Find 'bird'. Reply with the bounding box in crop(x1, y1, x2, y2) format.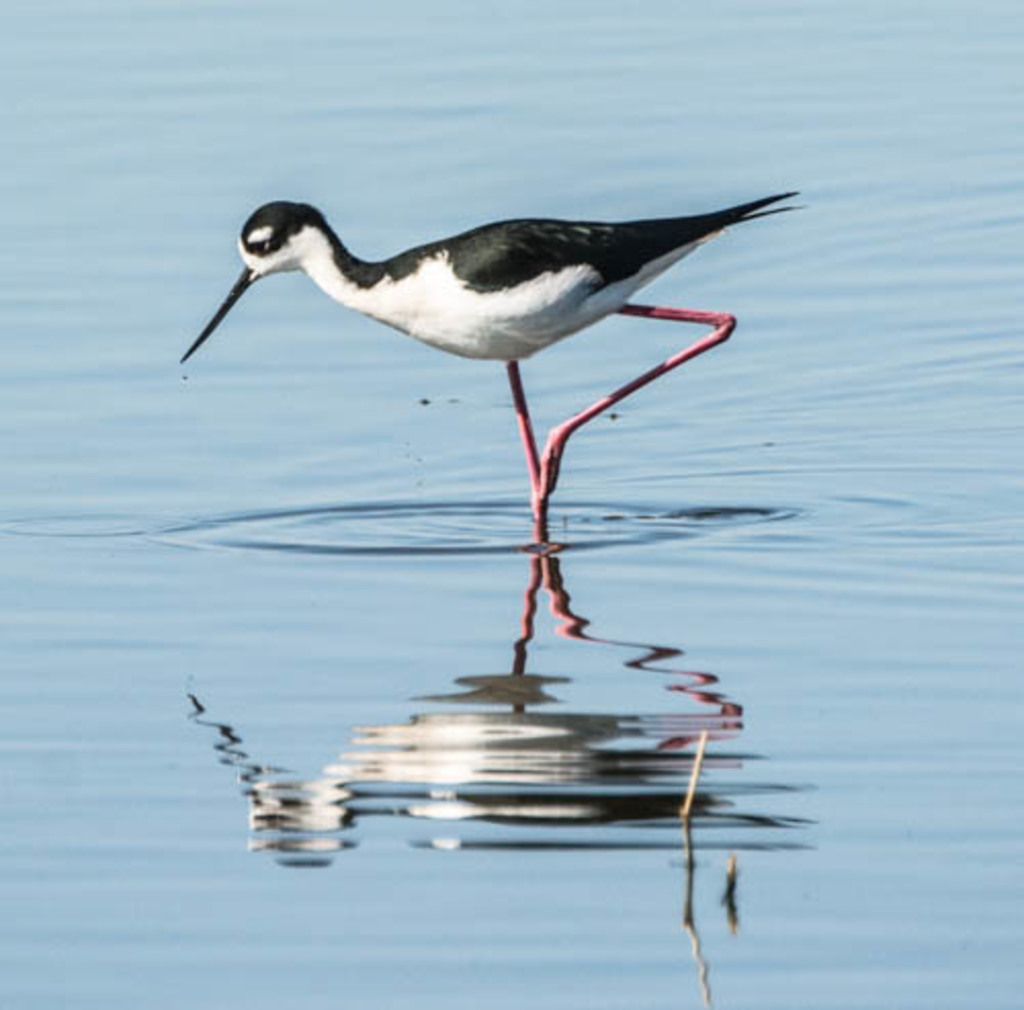
crop(188, 197, 813, 543).
